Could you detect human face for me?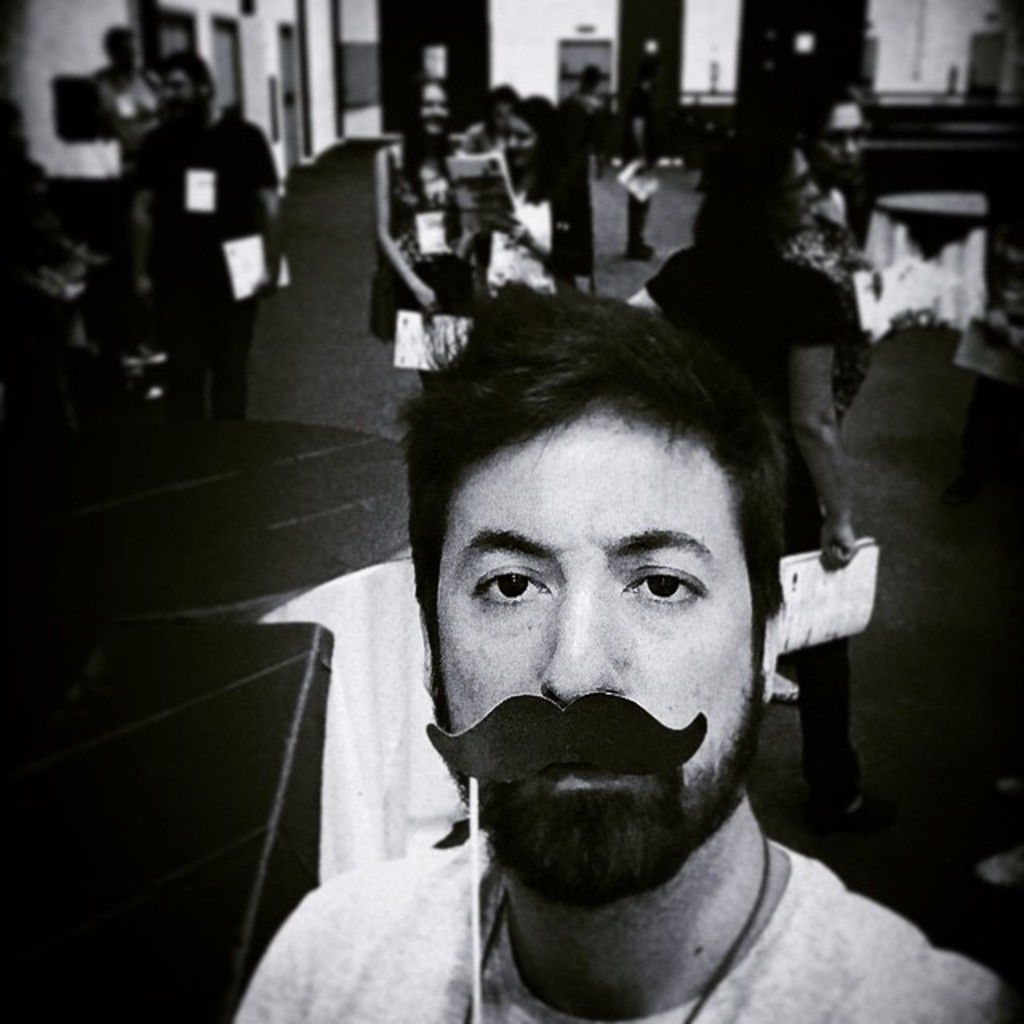
Detection result: [x1=421, y1=82, x2=450, y2=131].
